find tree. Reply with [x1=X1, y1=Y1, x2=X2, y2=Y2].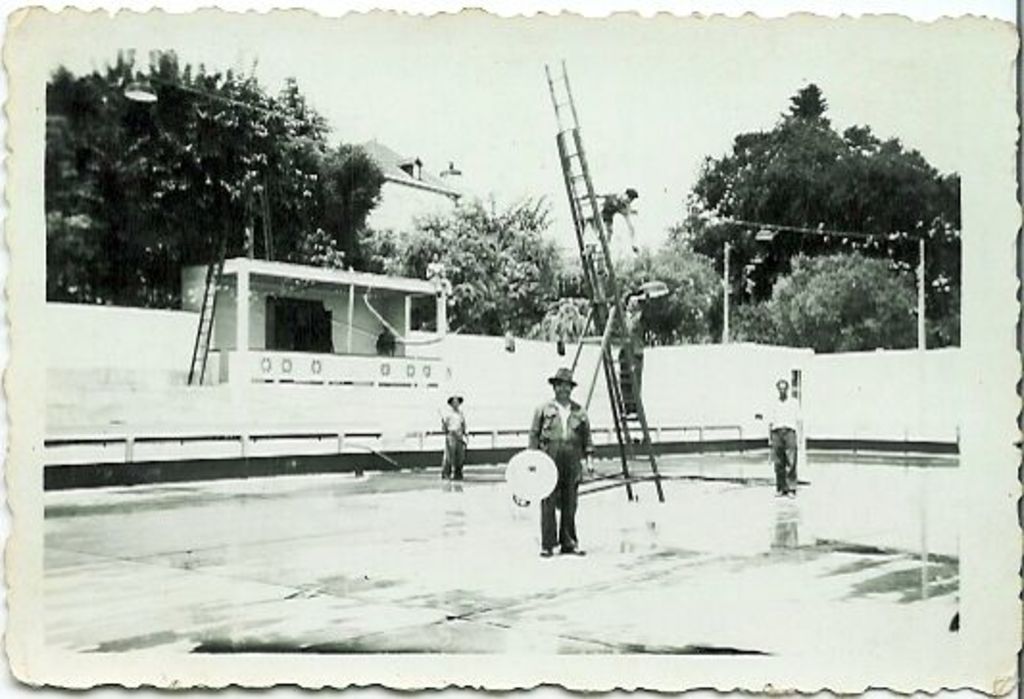
[x1=392, y1=200, x2=551, y2=328].
